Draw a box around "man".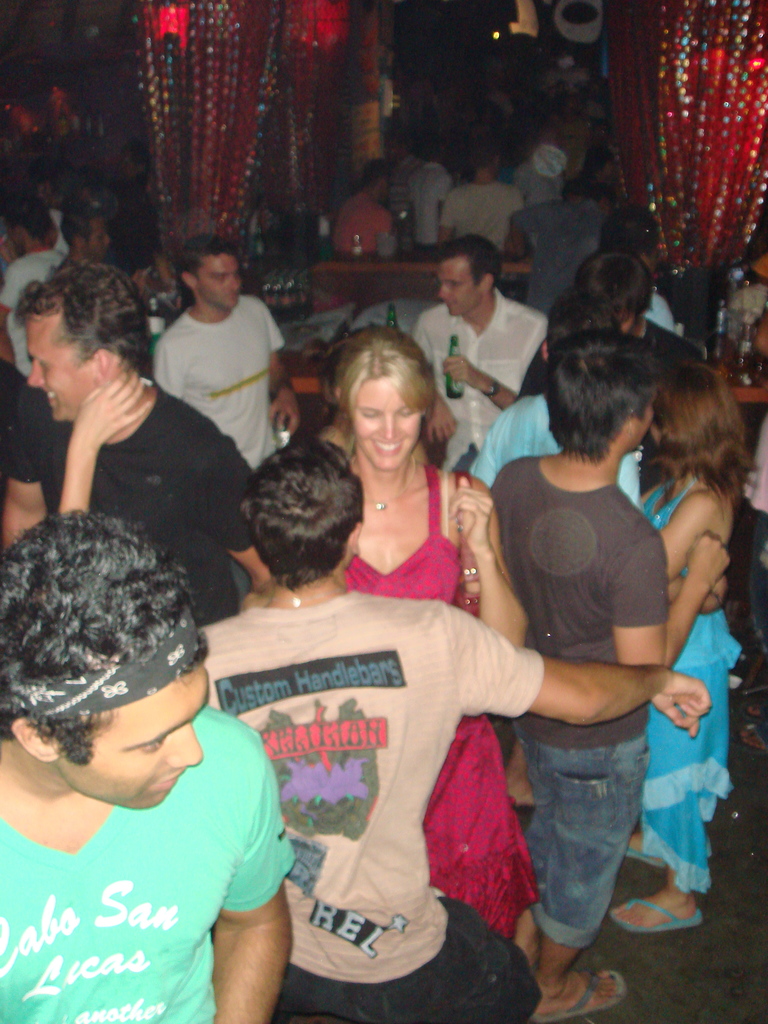
region(385, 132, 420, 254).
